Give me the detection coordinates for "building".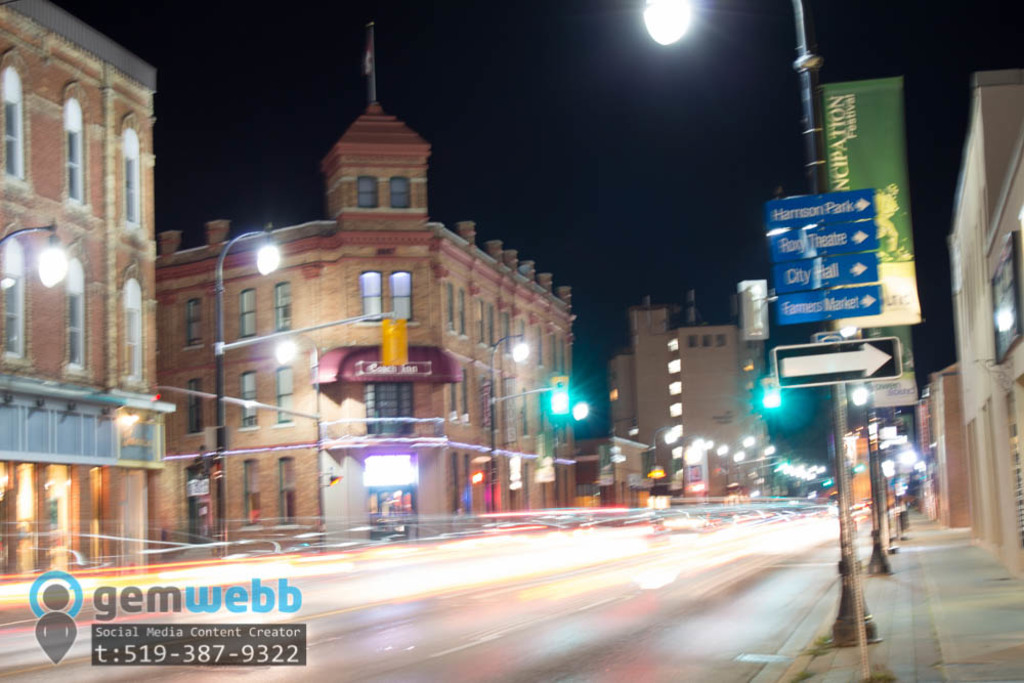
x1=604 y1=288 x2=777 y2=495.
